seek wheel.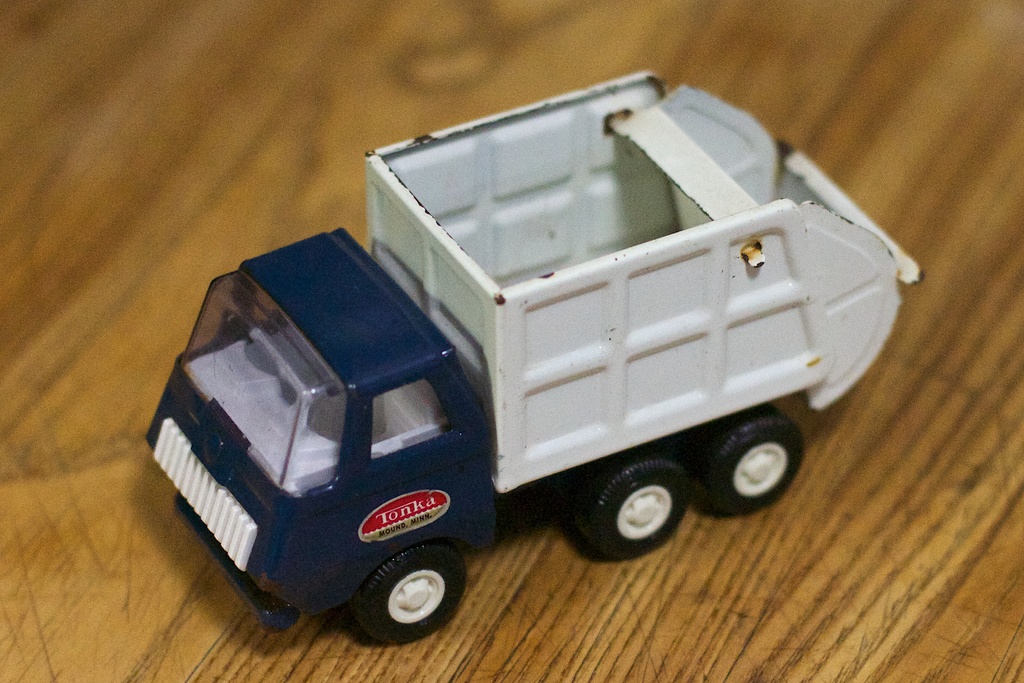
box=[578, 457, 689, 558].
